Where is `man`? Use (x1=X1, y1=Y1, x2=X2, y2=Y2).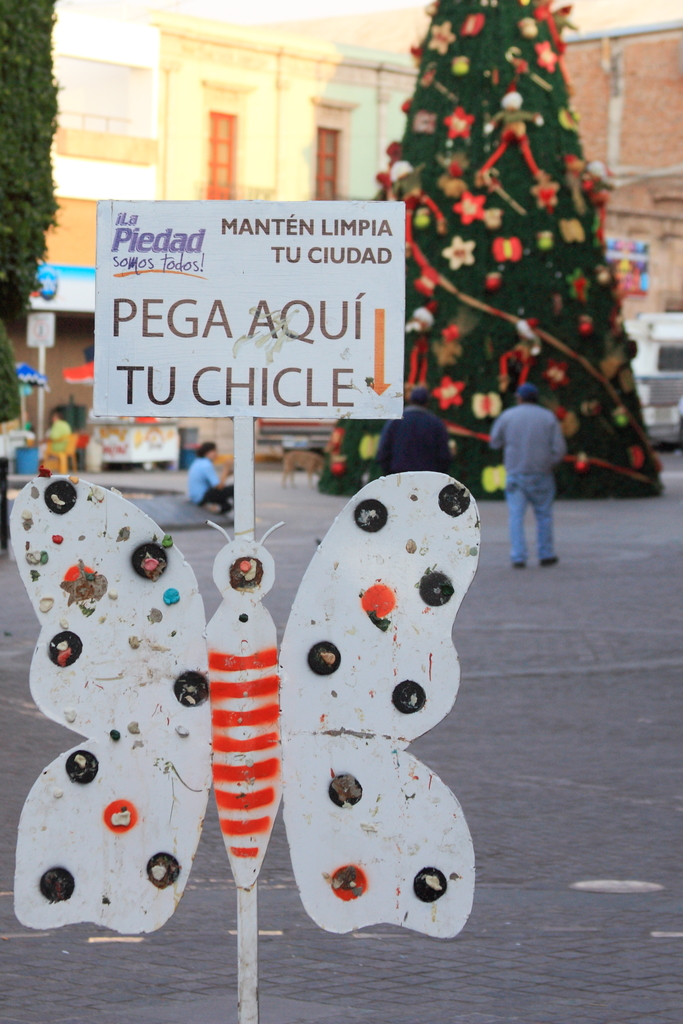
(x1=27, y1=410, x2=71, y2=470).
